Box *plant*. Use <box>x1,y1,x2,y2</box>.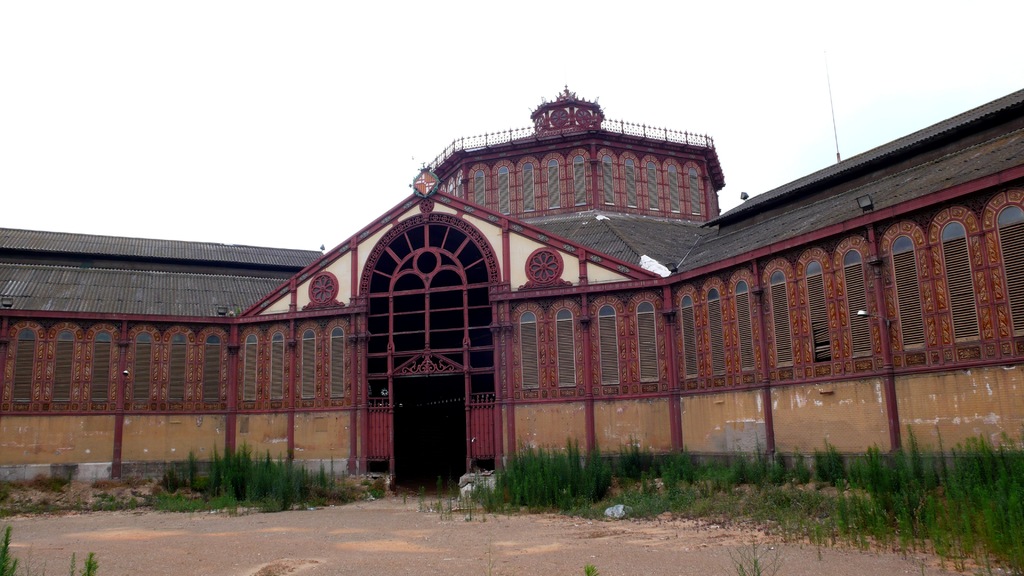
<box>622,429,655,456</box>.
